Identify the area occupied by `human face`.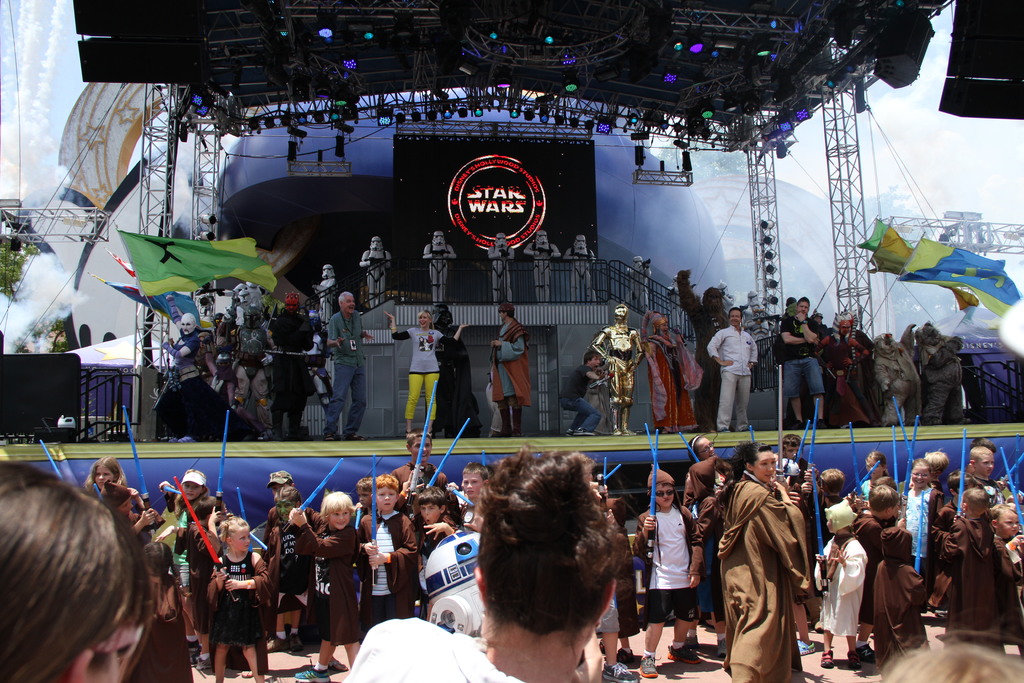
Area: x1=419, y1=313, x2=426, y2=327.
